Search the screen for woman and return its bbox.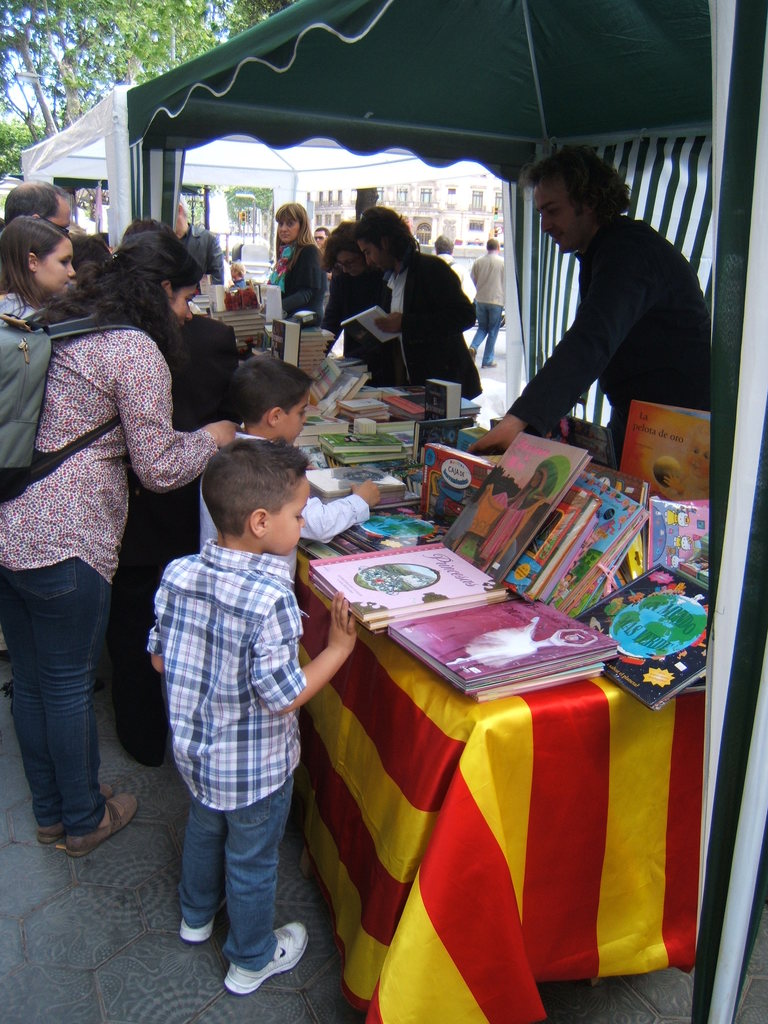
Found: box(2, 205, 227, 867).
